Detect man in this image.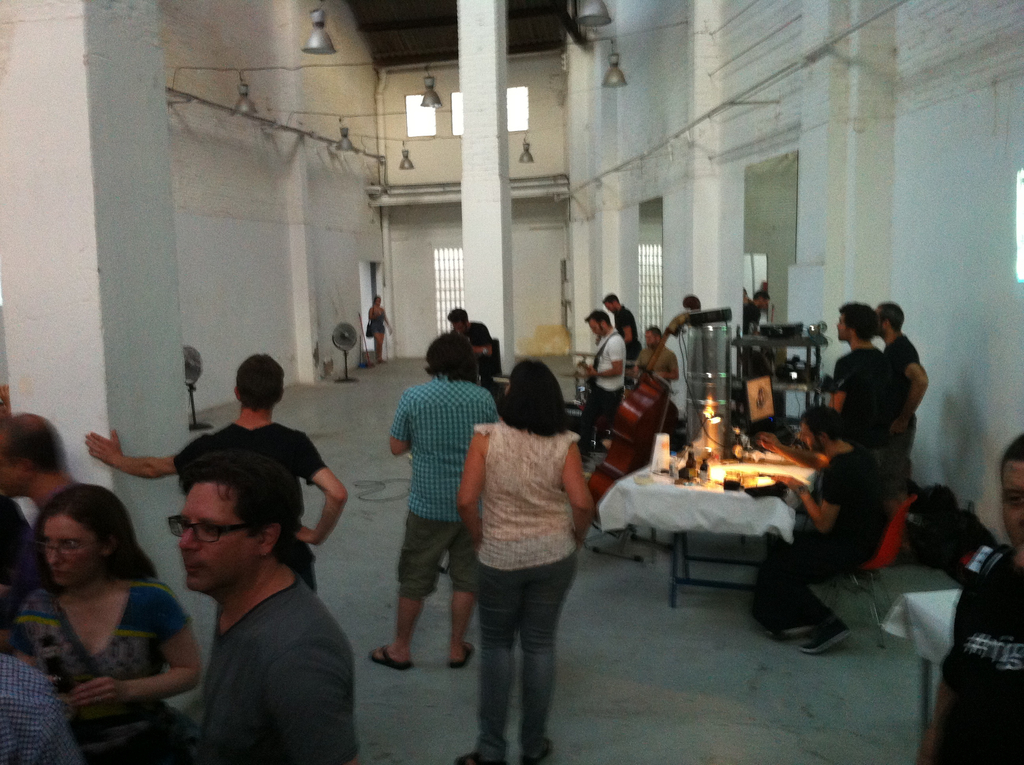
Detection: bbox(606, 293, 641, 357).
